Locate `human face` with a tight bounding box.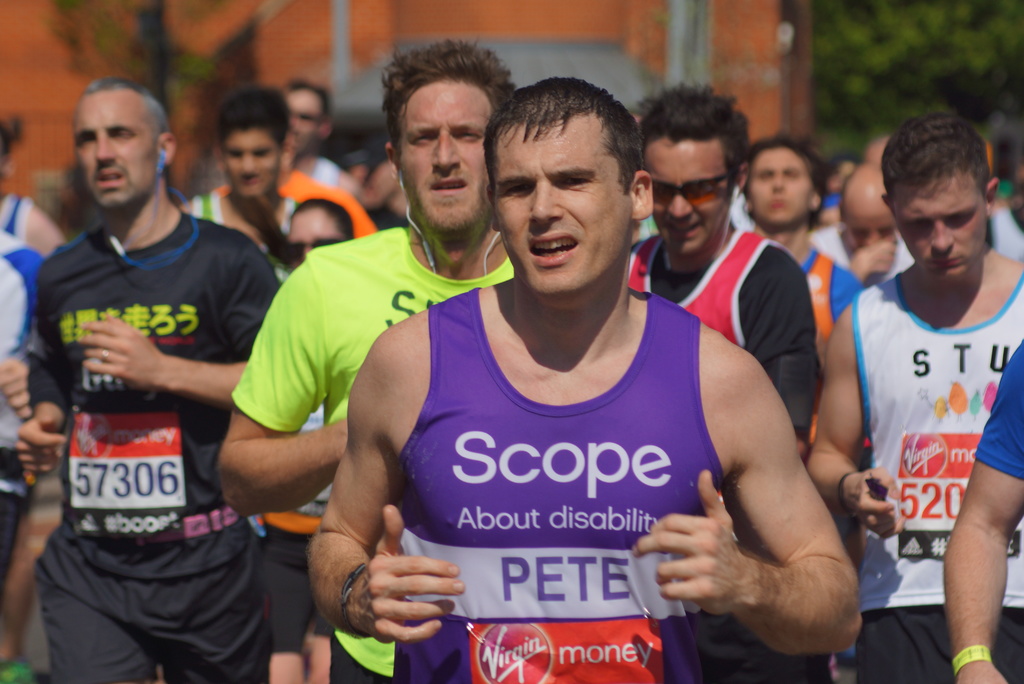
bbox=[291, 91, 324, 159].
